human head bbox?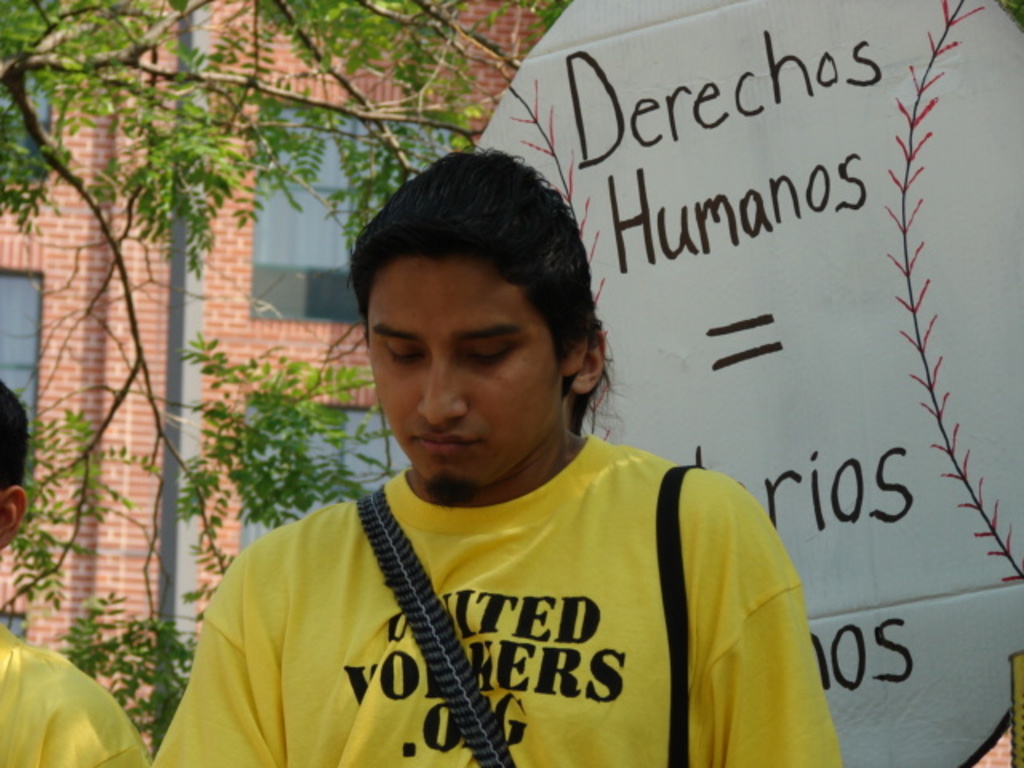
373/155/587/470
